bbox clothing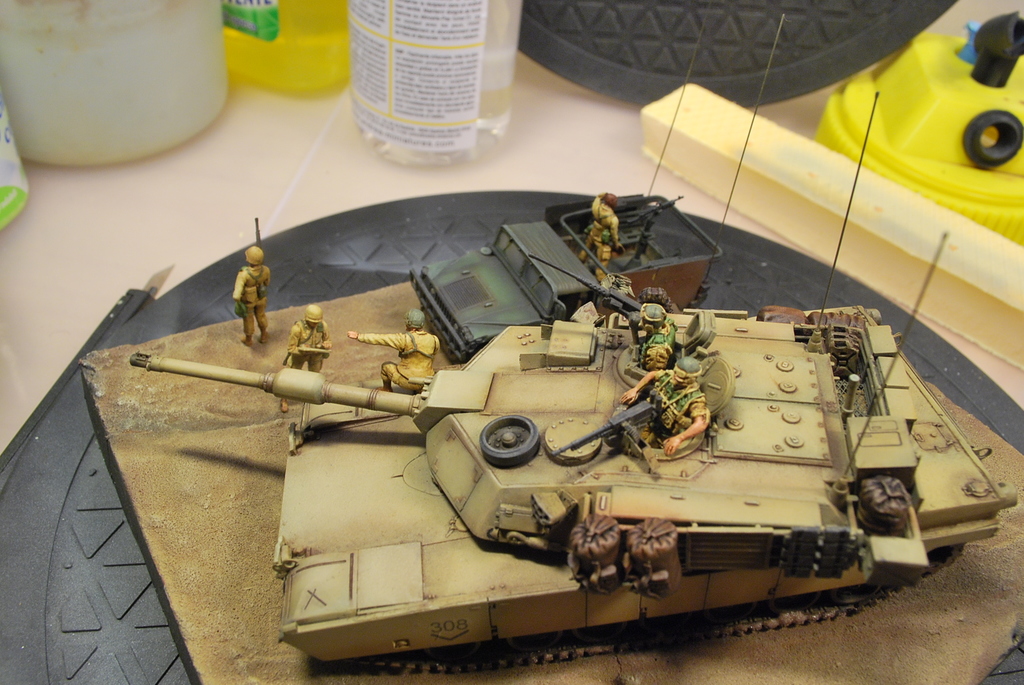
box(211, 246, 271, 347)
